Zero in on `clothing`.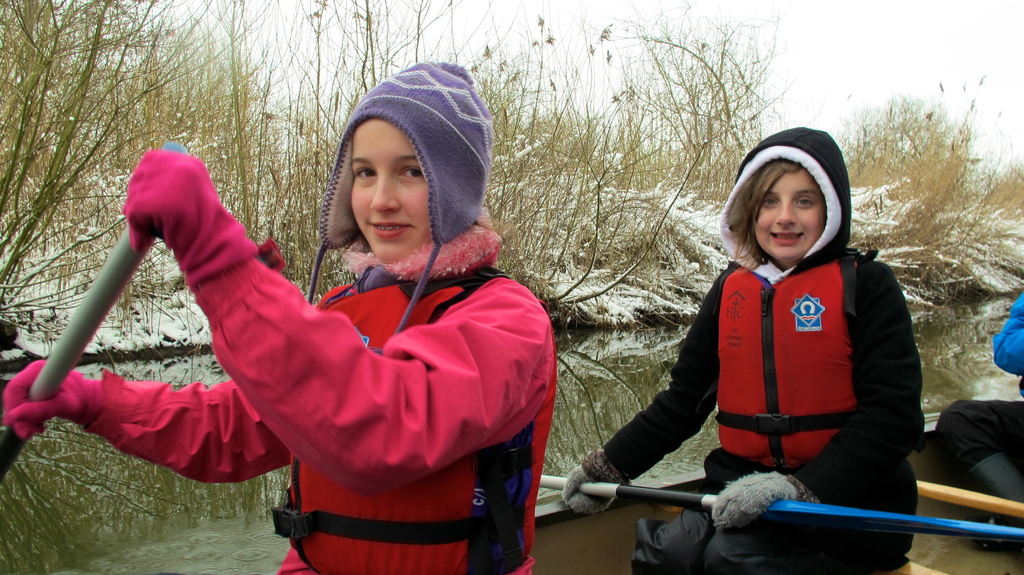
Zeroed in: Rect(588, 127, 934, 574).
